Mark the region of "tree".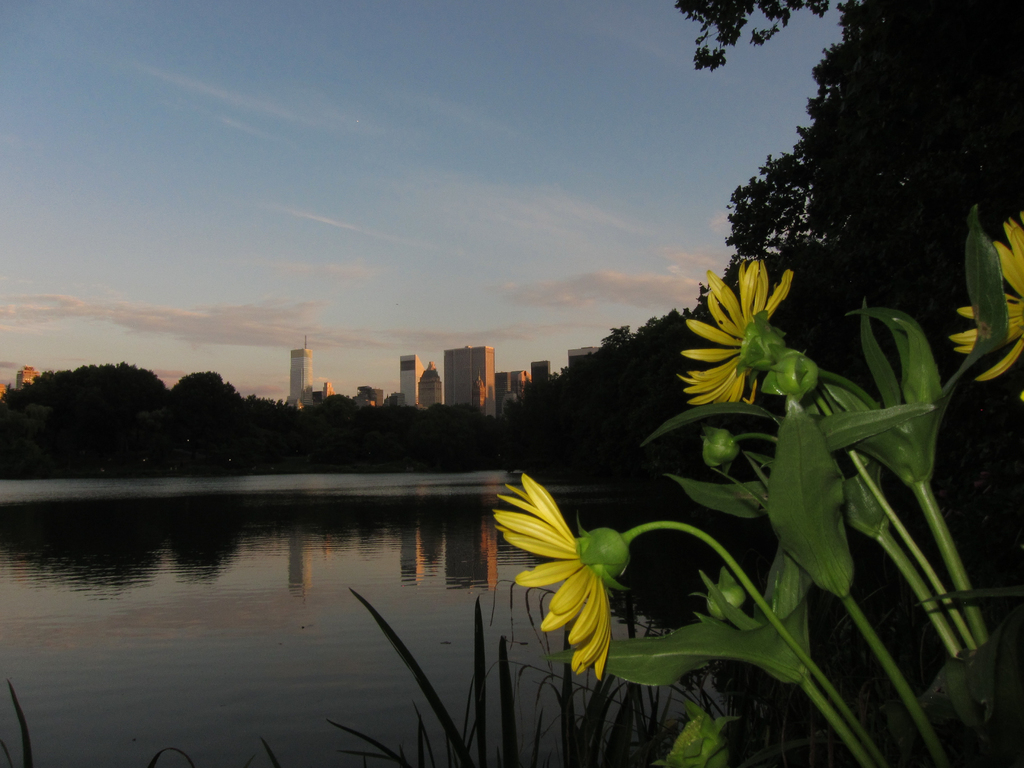
Region: region(562, 262, 712, 451).
